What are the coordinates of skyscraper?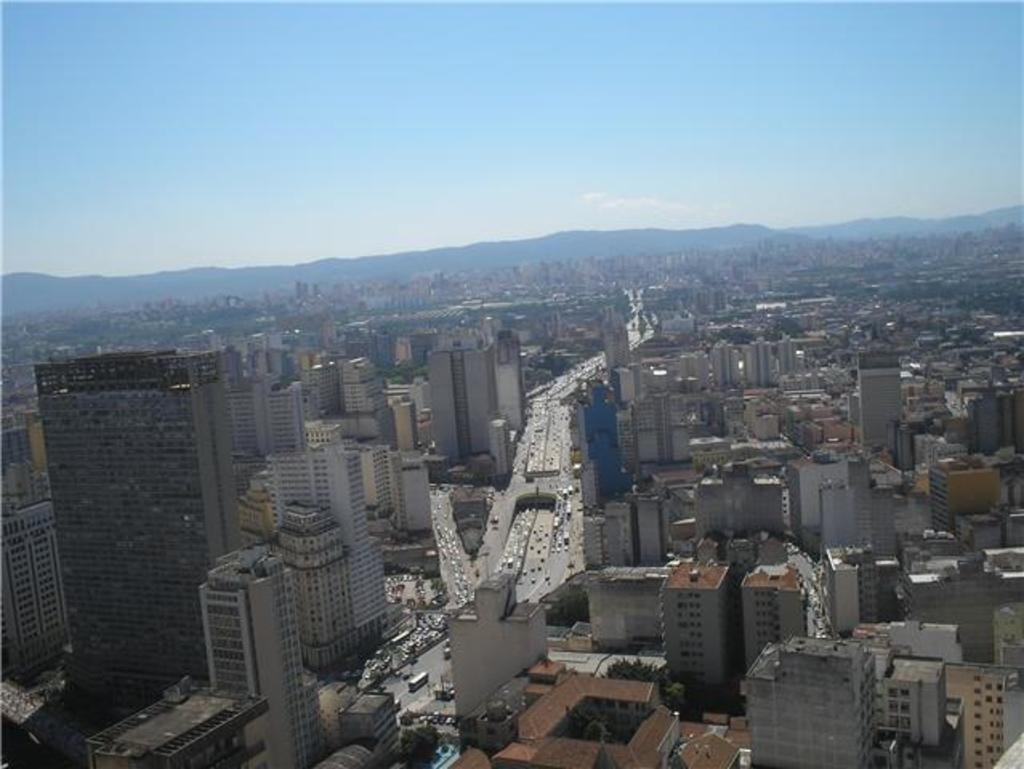
BBox(824, 550, 909, 642).
